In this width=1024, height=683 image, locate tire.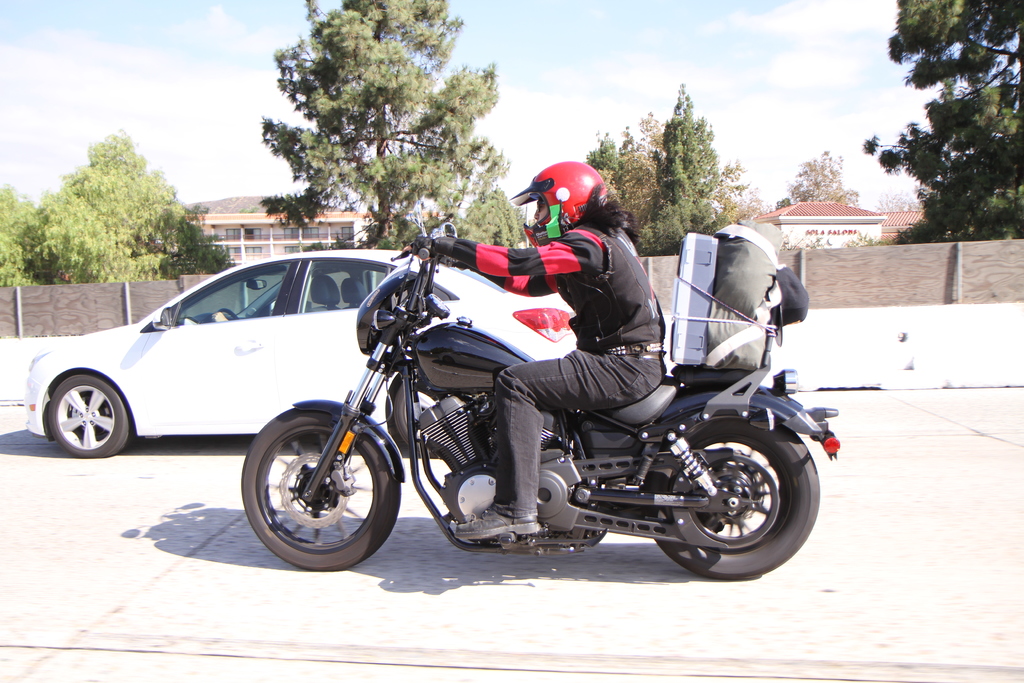
Bounding box: [x1=41, y1=374, x2=132, y2=456].
